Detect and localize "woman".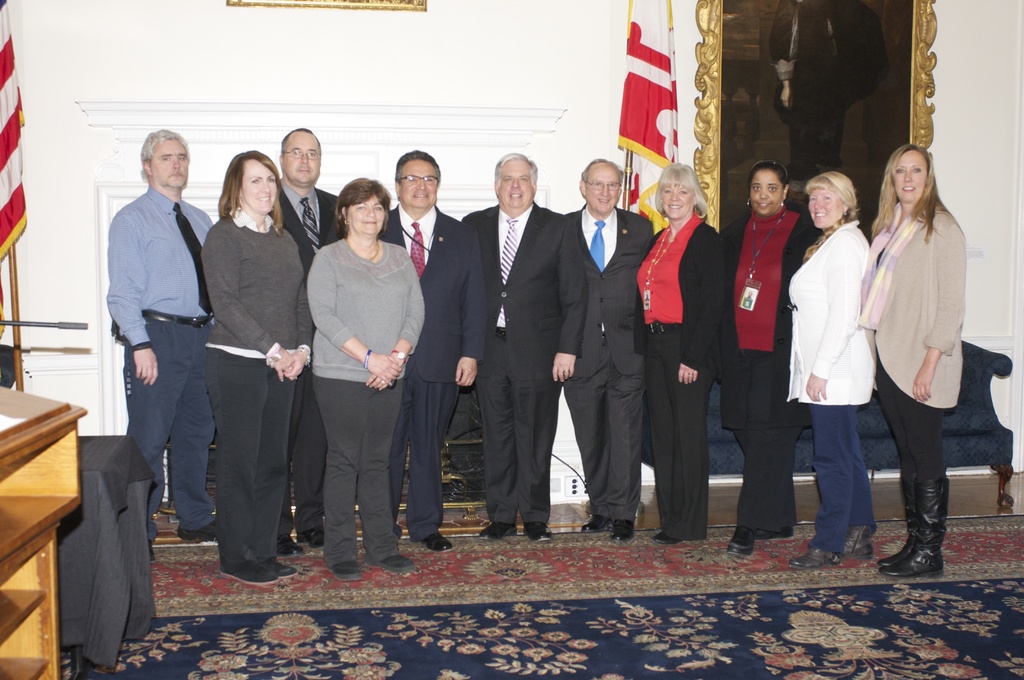
Localized at bbox=[715, 161, 828, 556].
